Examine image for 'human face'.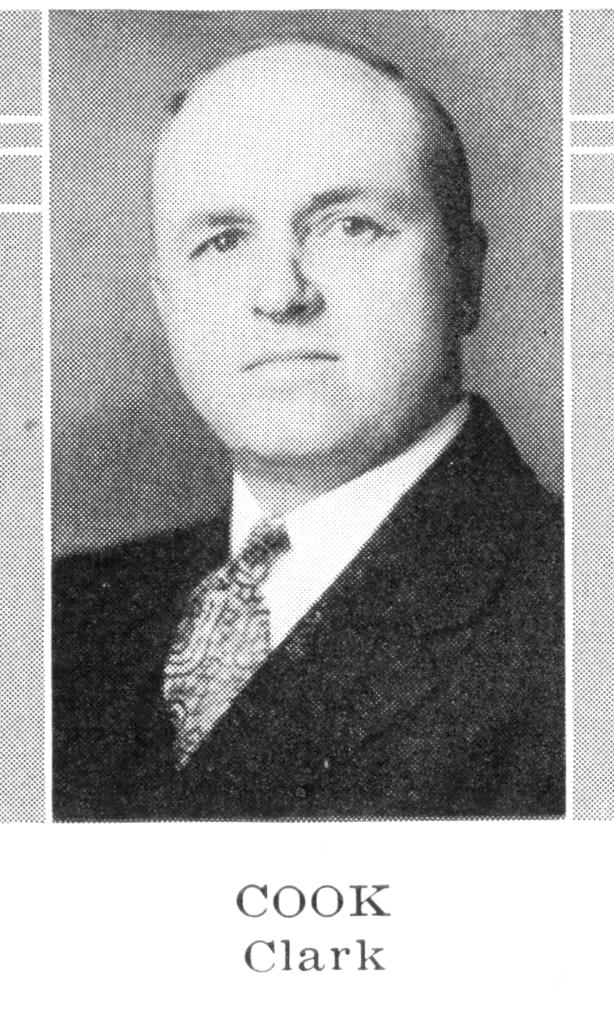
Examination result: [x1=151, y1=75, x2=464, y2=458].
